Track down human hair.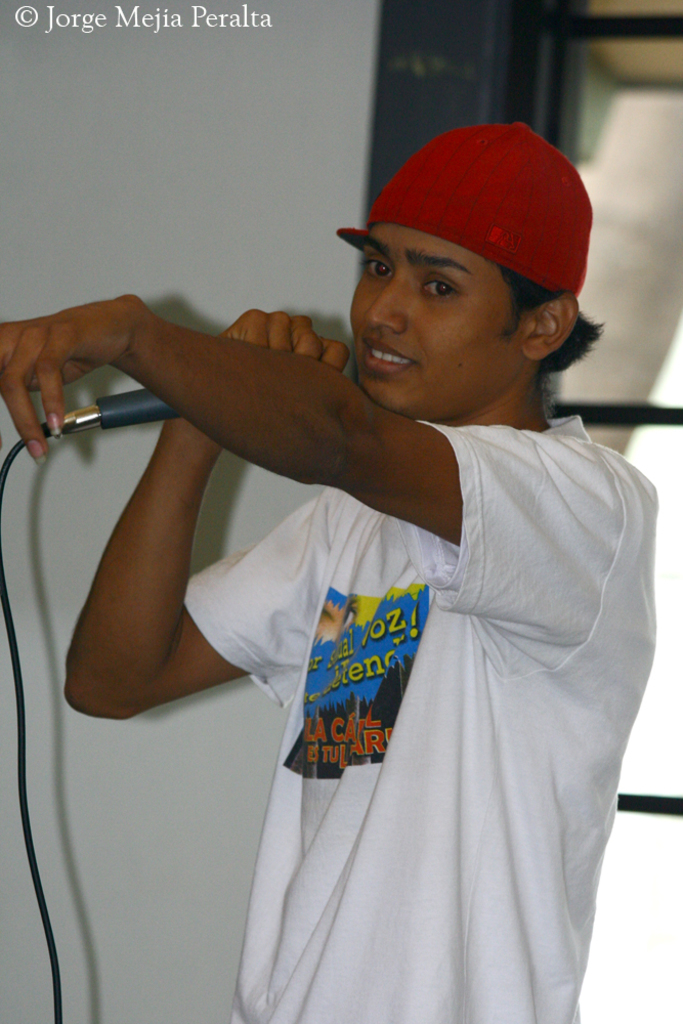
Tracked to rect(500, 260, 599, 376).
